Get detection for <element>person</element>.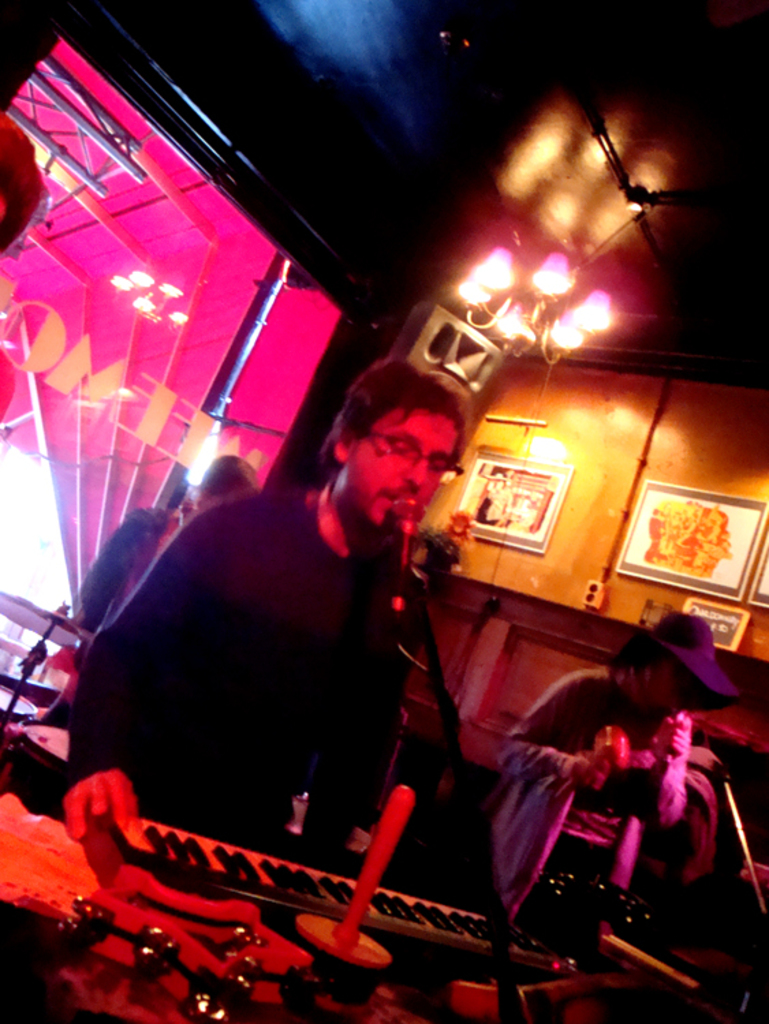
Detection: bbox=(71, 356, 471, 859).
